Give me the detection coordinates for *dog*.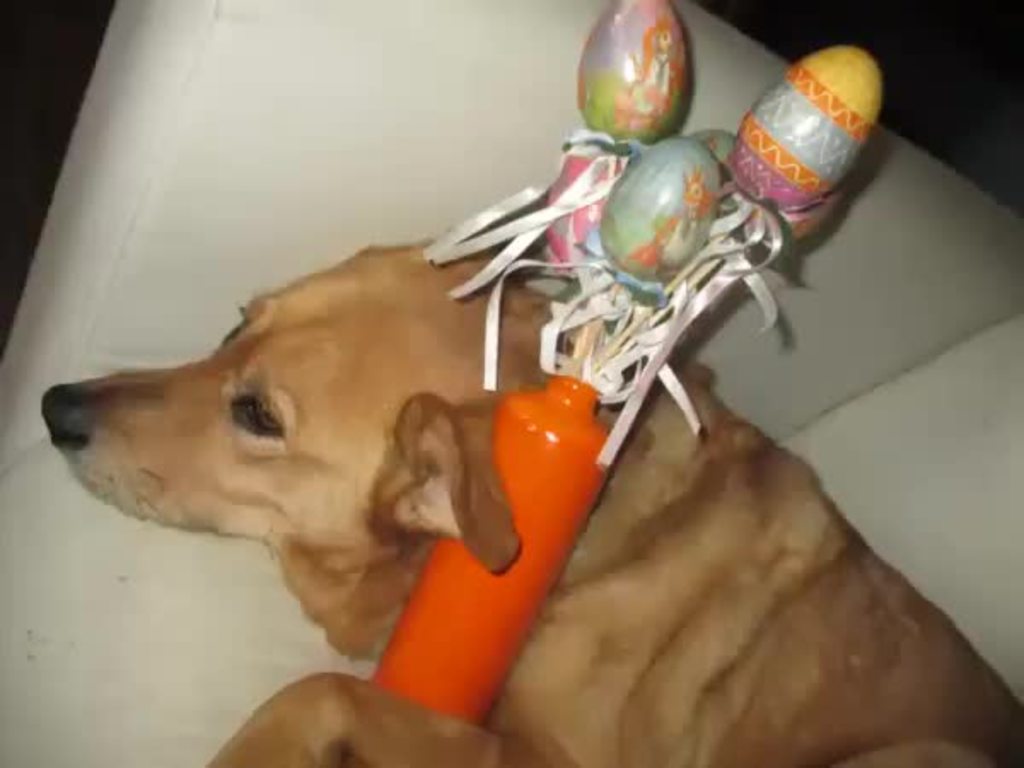
Rect(24, 232, 1017, 766).
